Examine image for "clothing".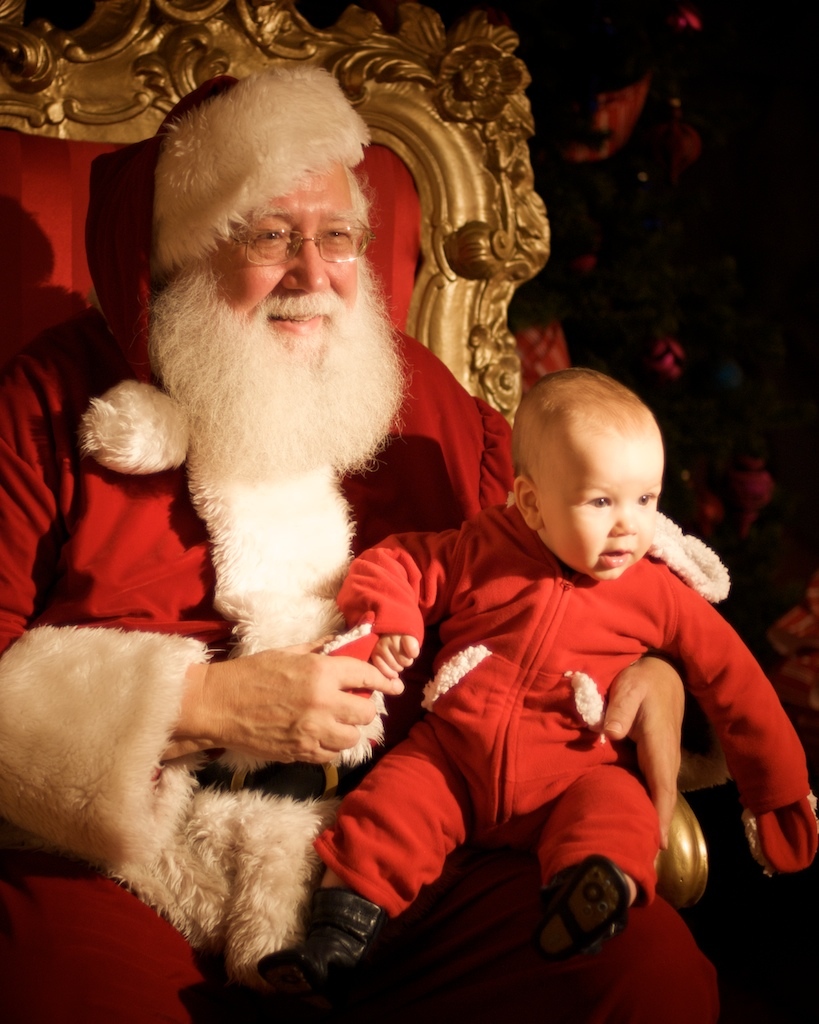
Examination result: 0/66/769/1022.
